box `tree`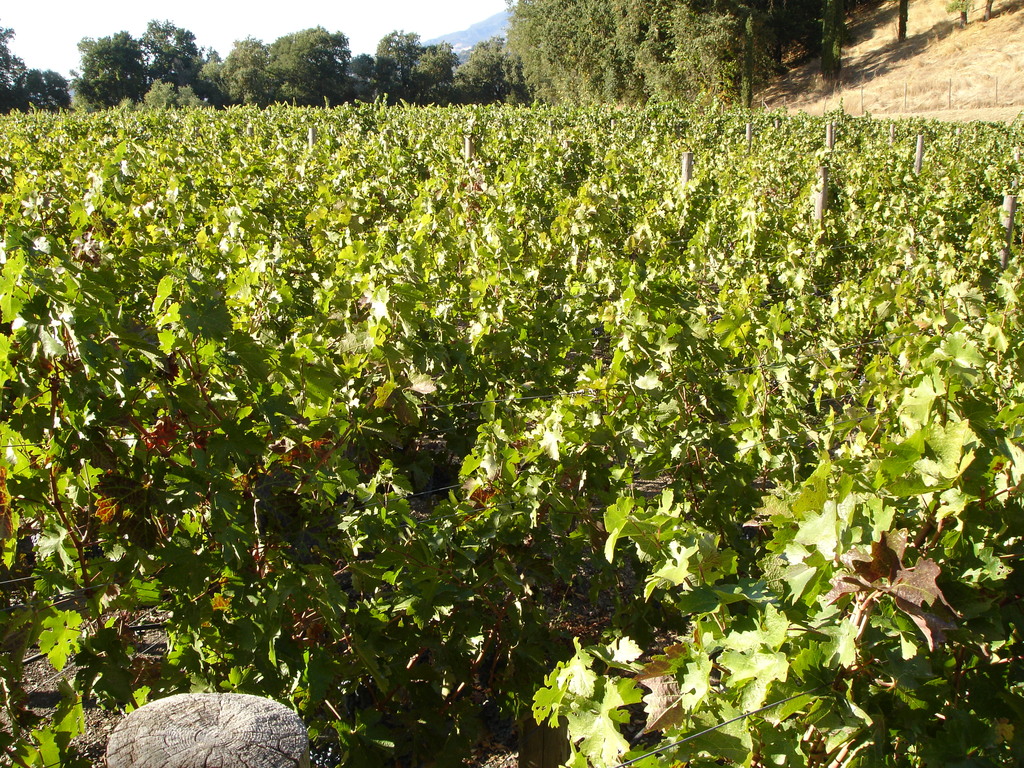
box=[0, 22, 75, 108]
